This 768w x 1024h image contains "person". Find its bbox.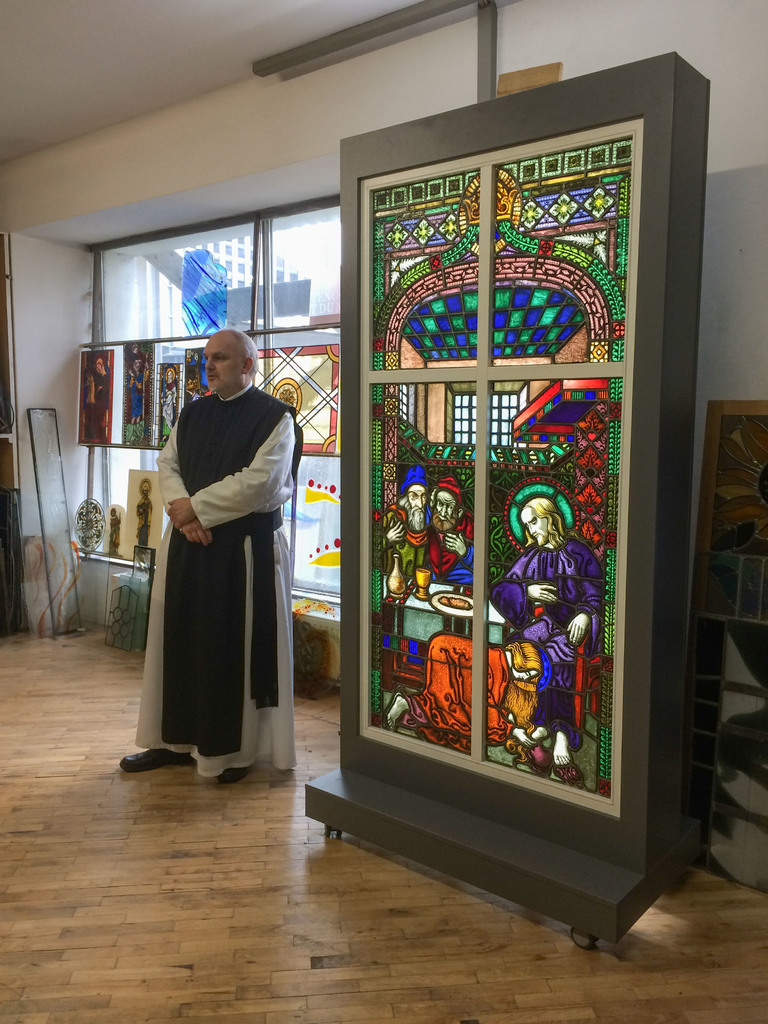
[left=151, top=304, right=301, bottom=798].
